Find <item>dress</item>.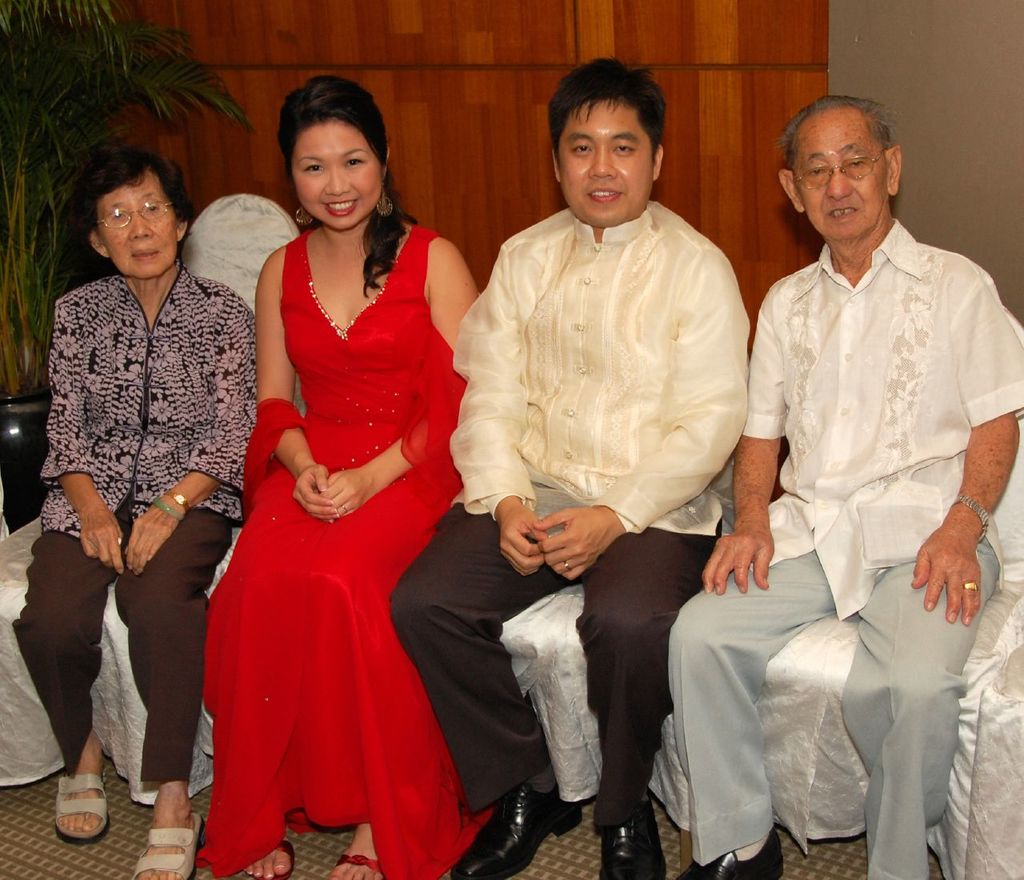
<region>198, 214, 498, 879</region>.
